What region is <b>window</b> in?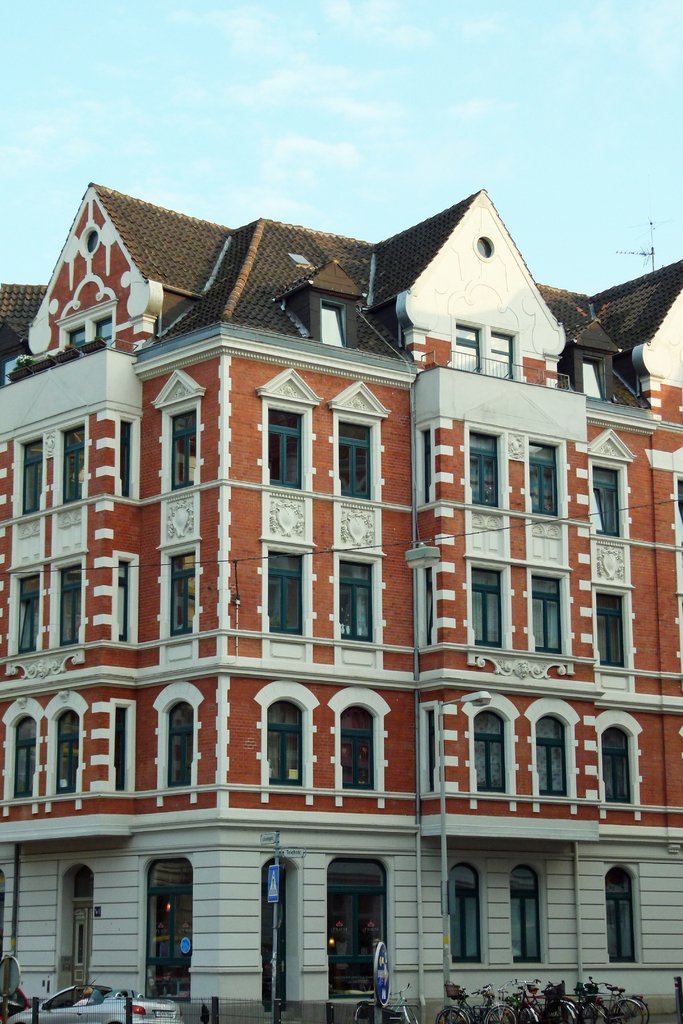
crop(331, 502, 371, 641).
